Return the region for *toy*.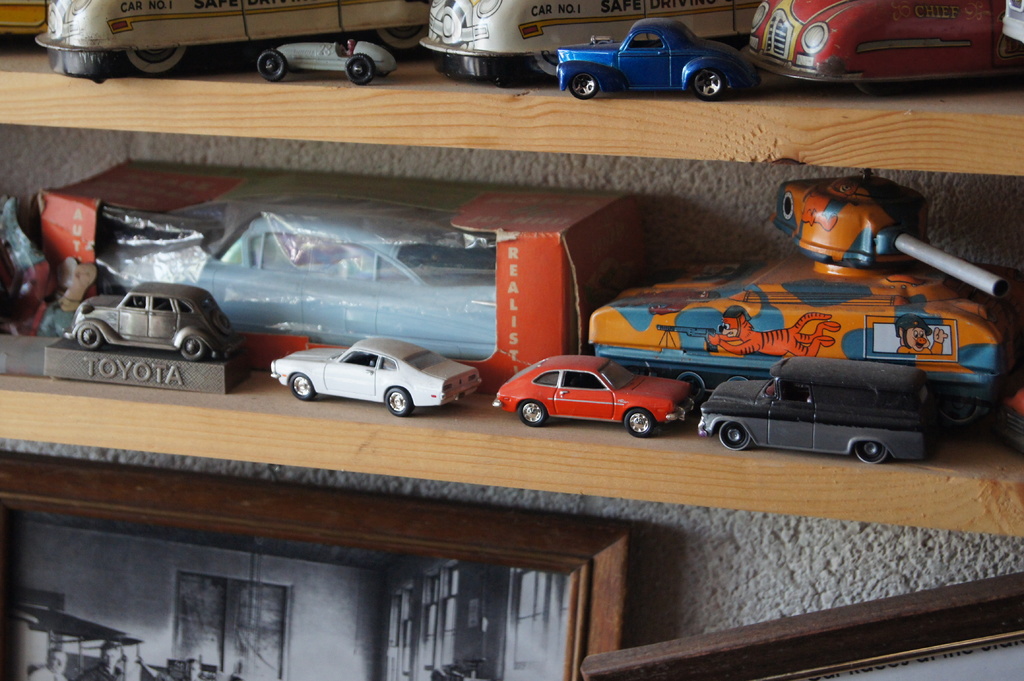
x1=694 y1=357 x2=929 y2=464.
